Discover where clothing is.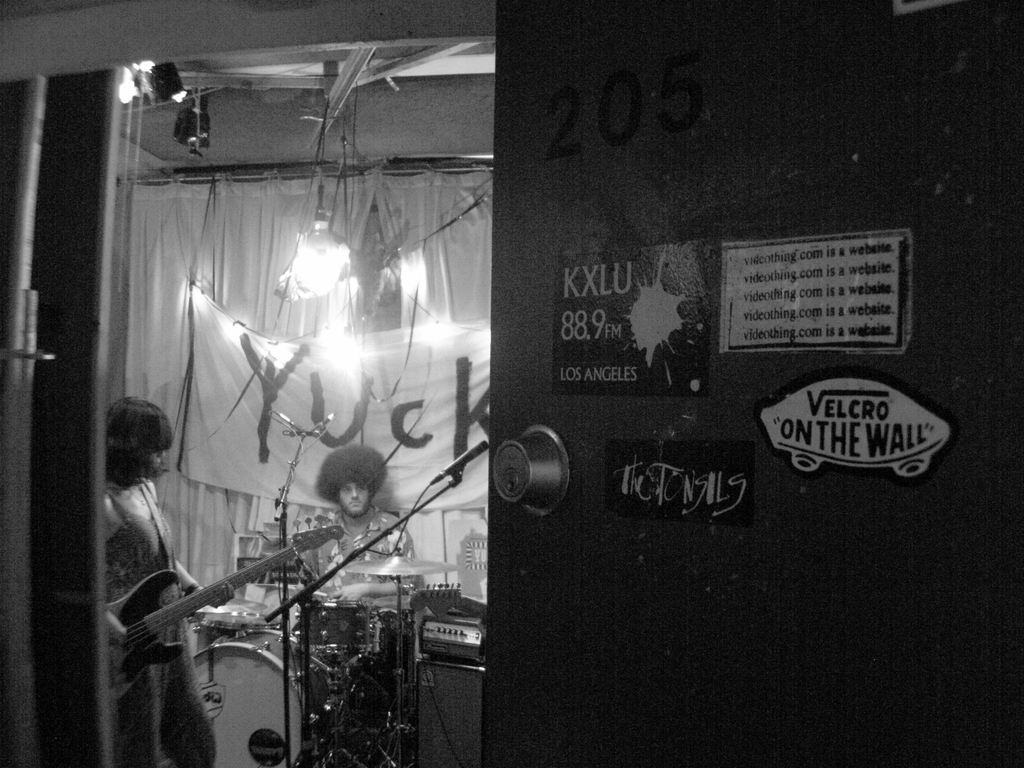
Discovered at 101,483,219,767.
